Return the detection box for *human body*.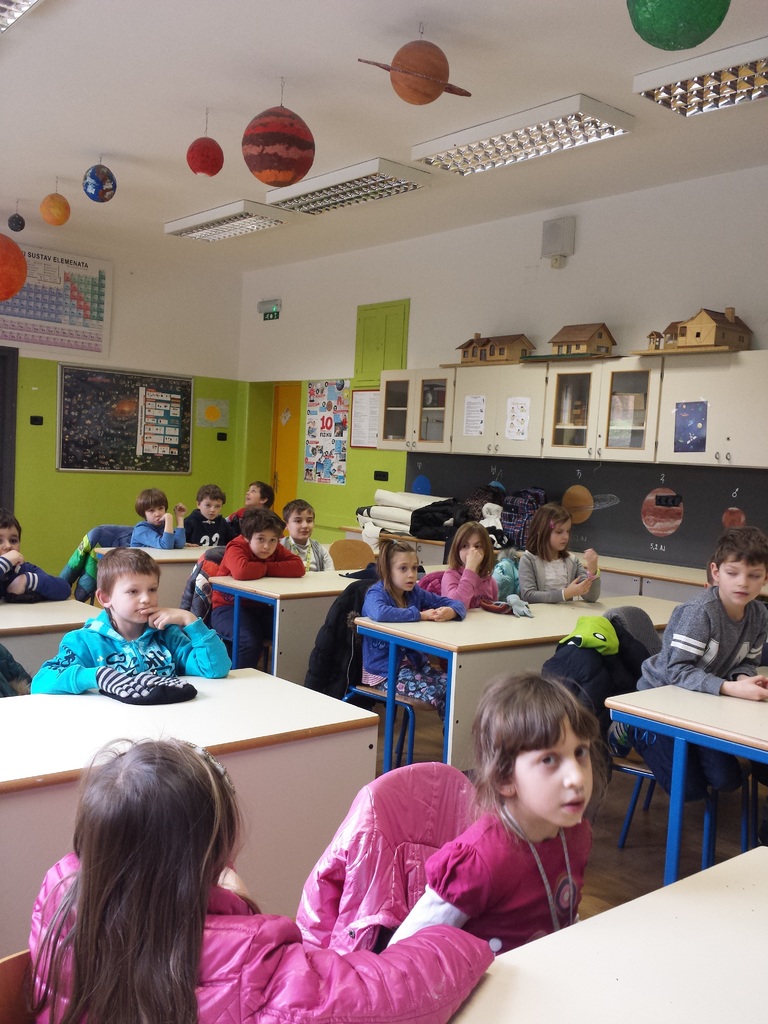
[left=445, top=549, right=499, bottom=611].
